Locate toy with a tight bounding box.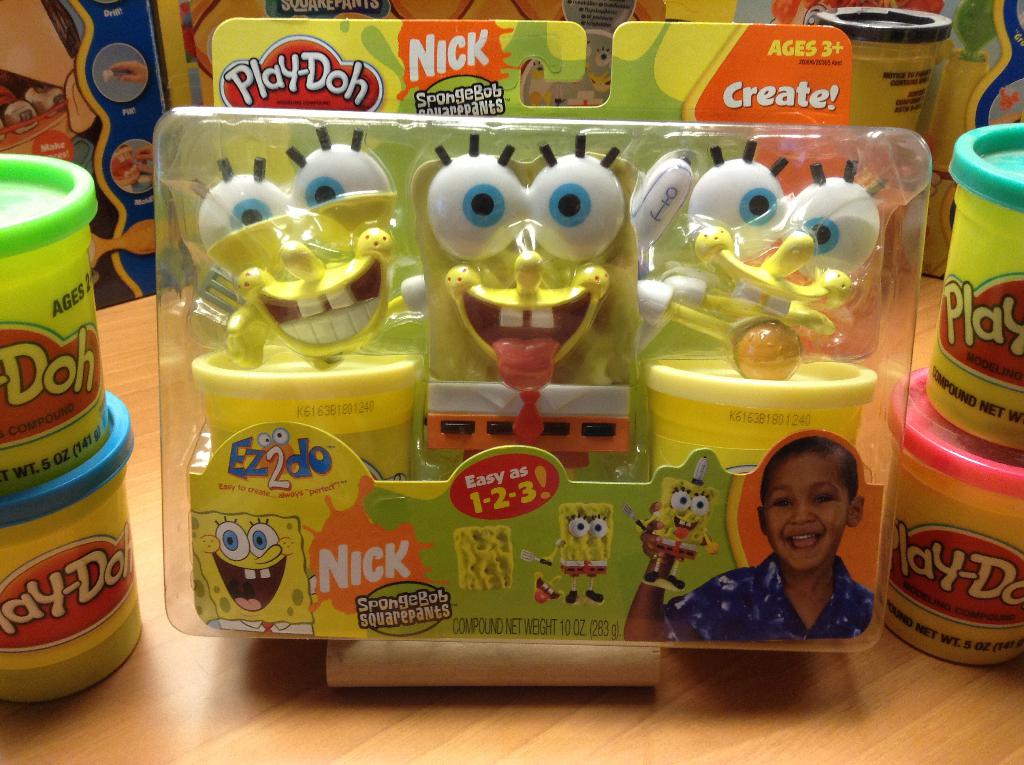
[191,511,320,634].
